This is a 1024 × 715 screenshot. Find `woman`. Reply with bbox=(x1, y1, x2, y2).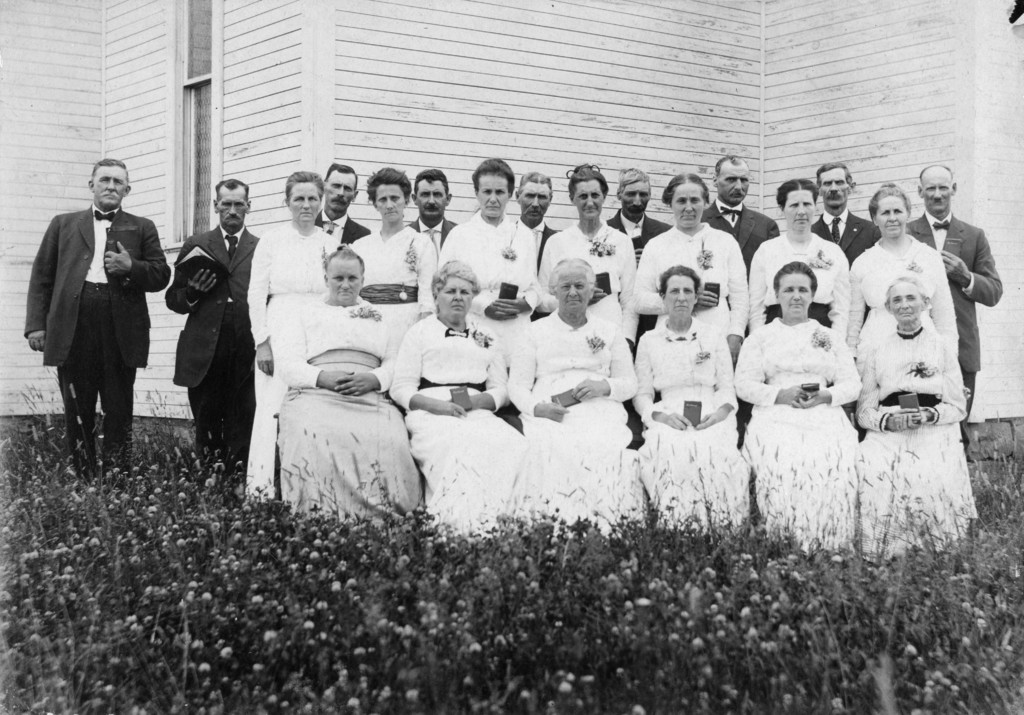
bbox=(346, 165, 440, 357).
